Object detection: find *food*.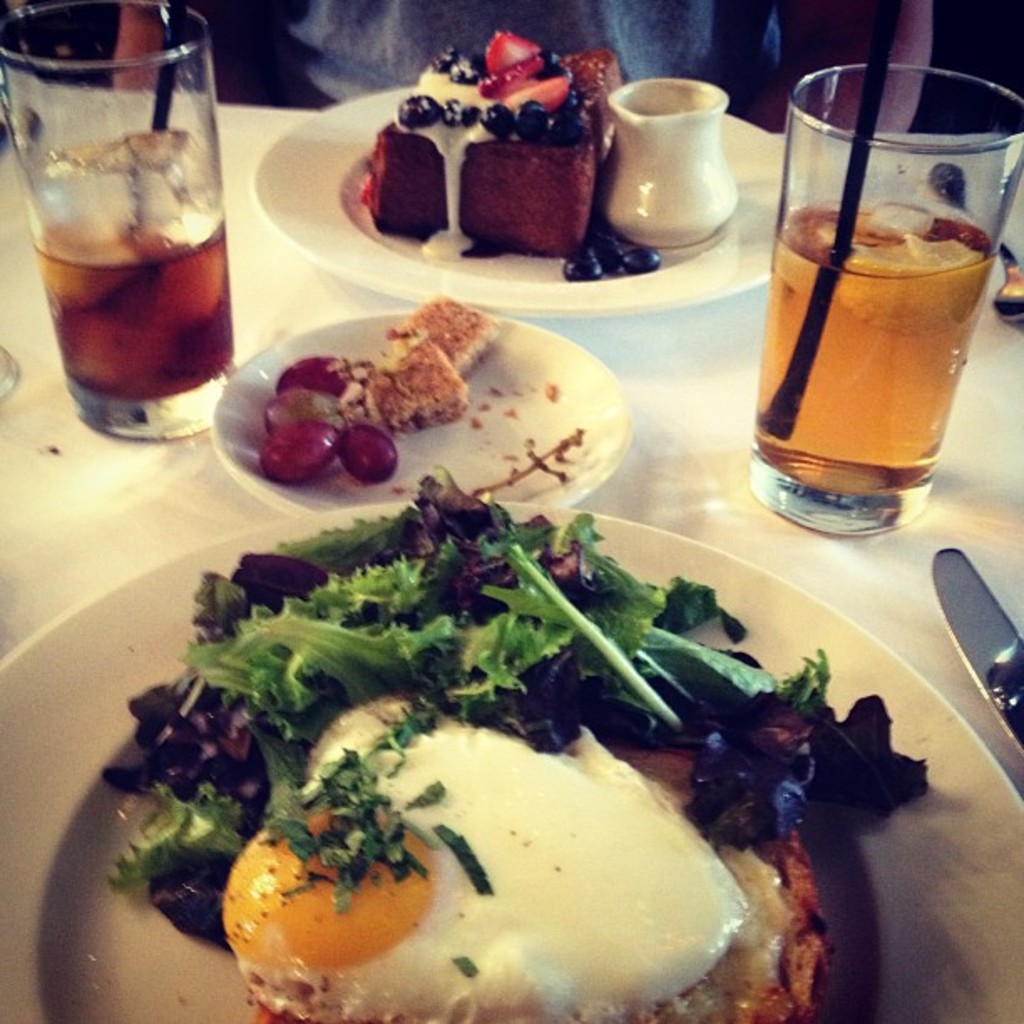
rect(381, 291, 499, 380).
